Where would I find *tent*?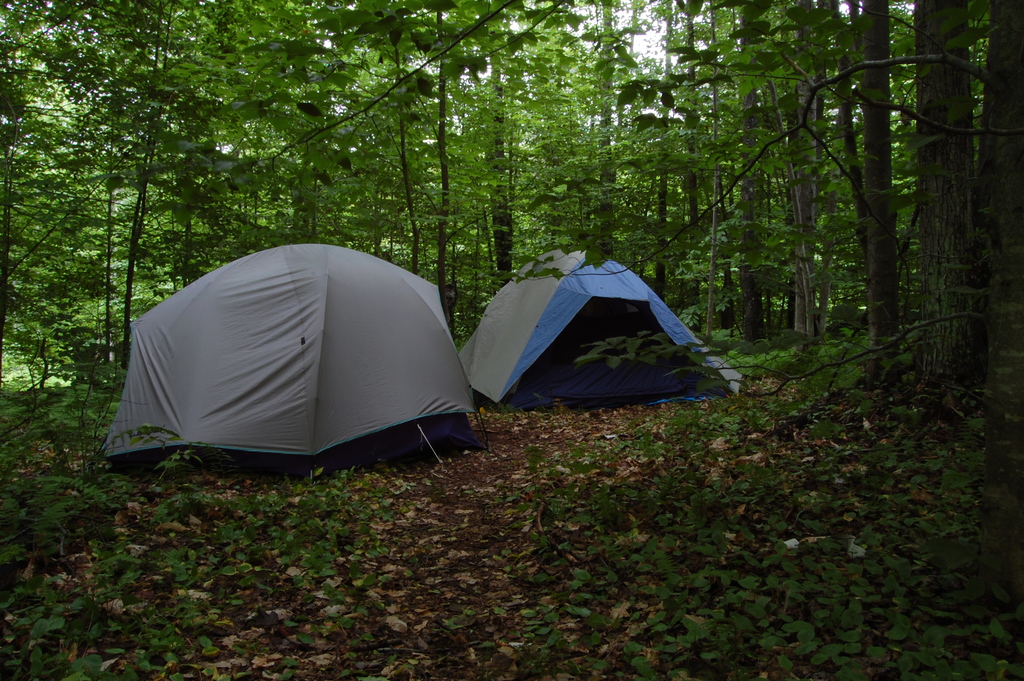
At locate(452, 245, 735, 422).
